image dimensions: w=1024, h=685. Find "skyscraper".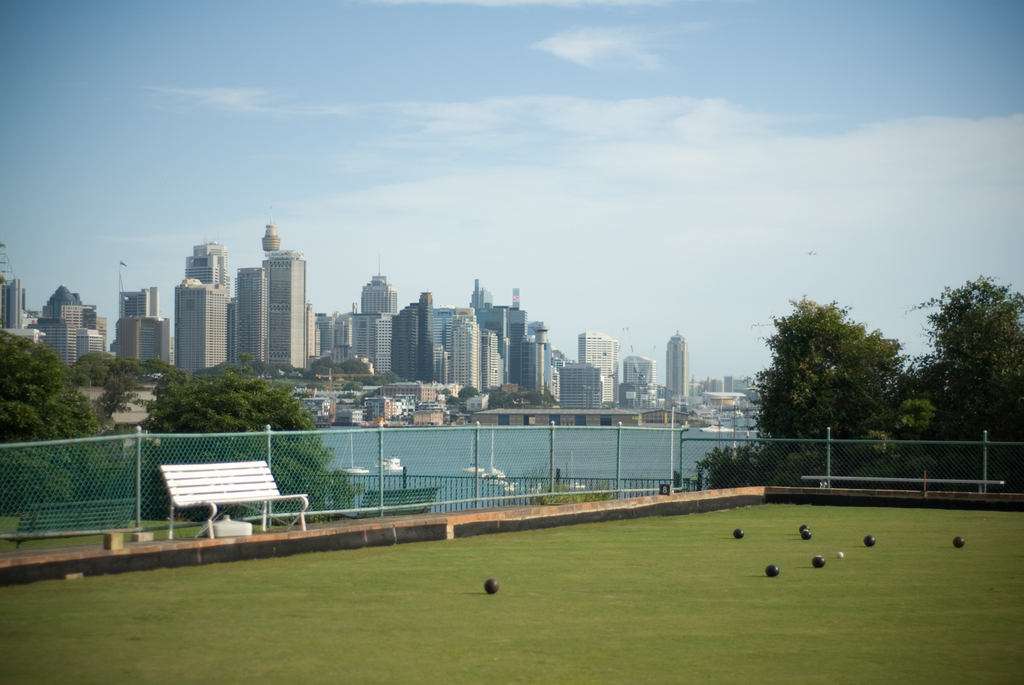
394:290:435:385.
